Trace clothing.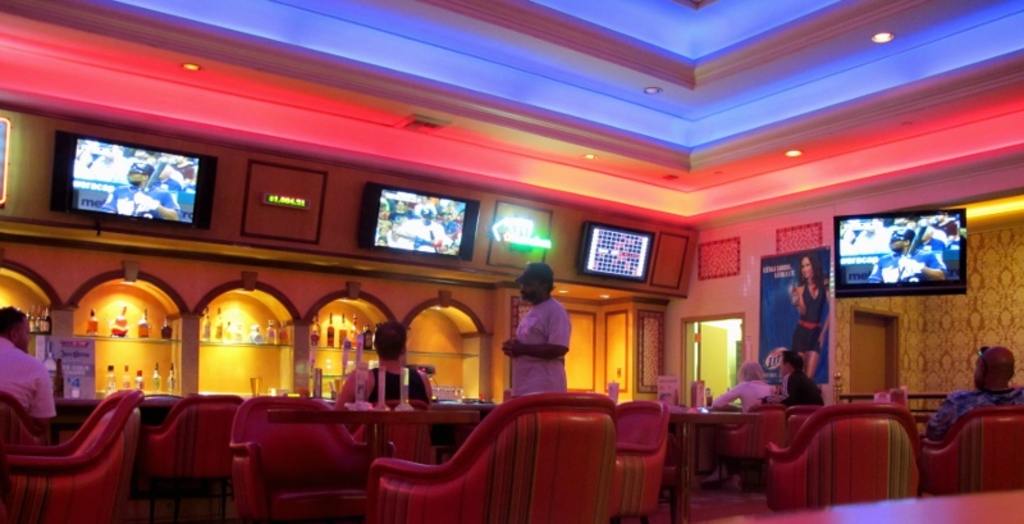
Traced to Rect(362, 364, 430, 404).
